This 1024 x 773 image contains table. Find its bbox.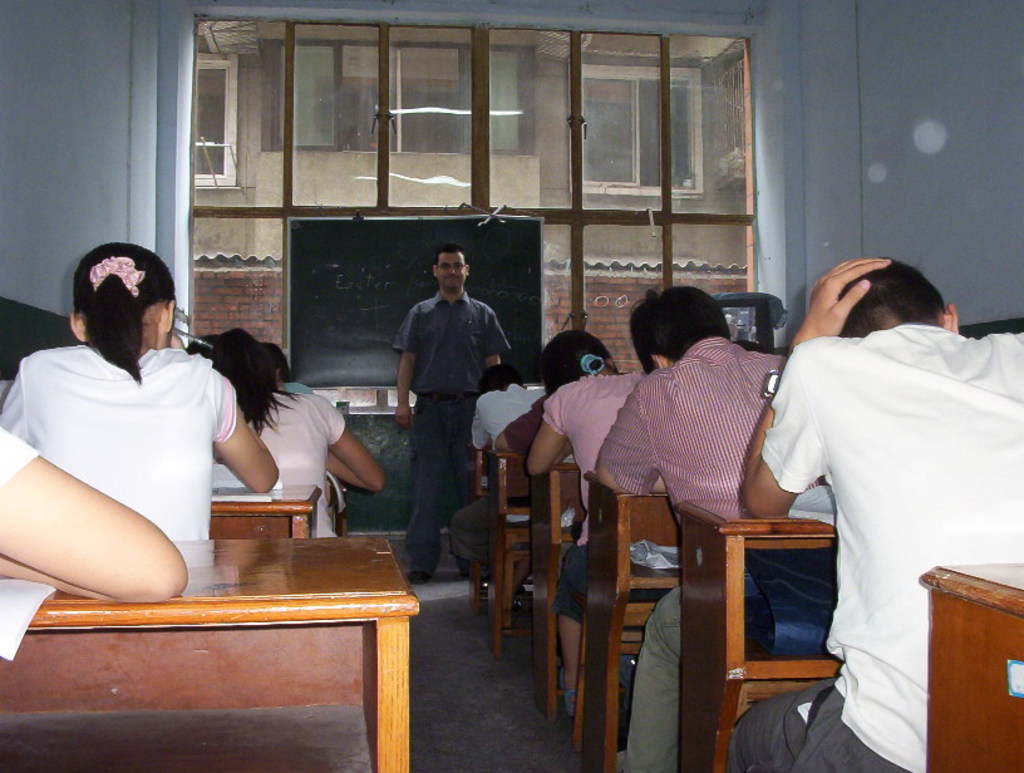
detection(528, 456, 580, 719).
